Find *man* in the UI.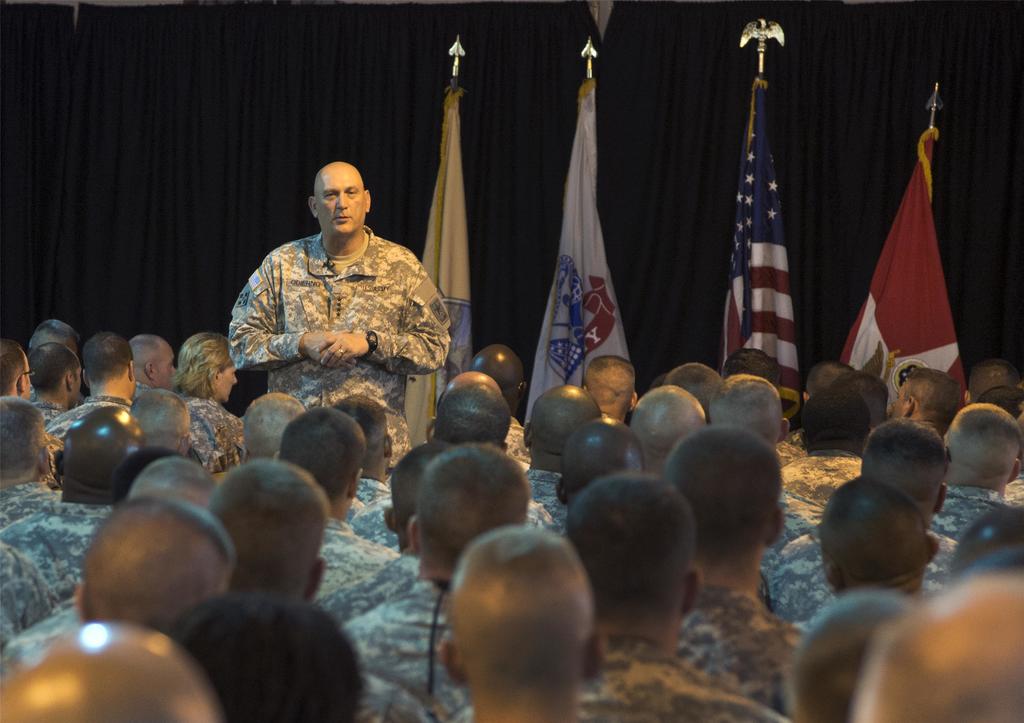
UI element at detection(201, 151, 446, 412).
